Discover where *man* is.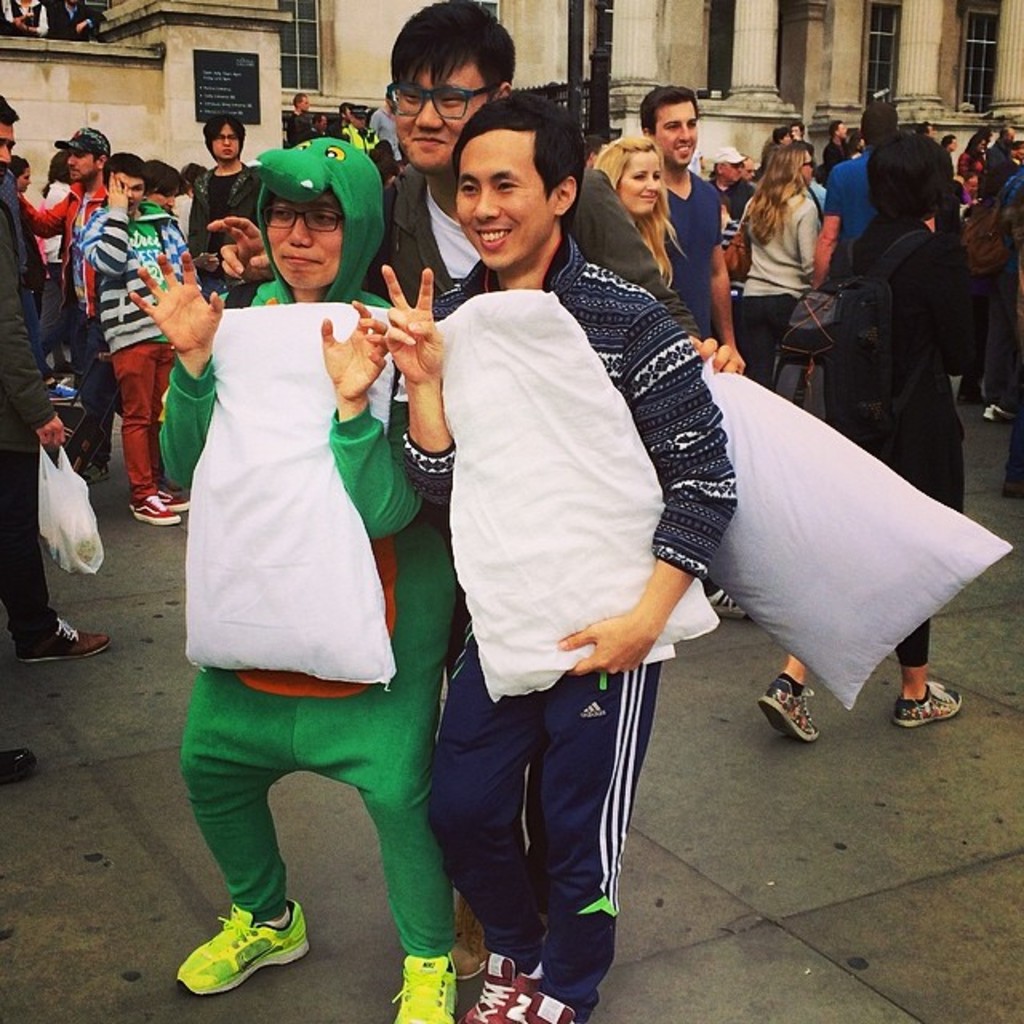
Discovered at [48,0,91,34].
